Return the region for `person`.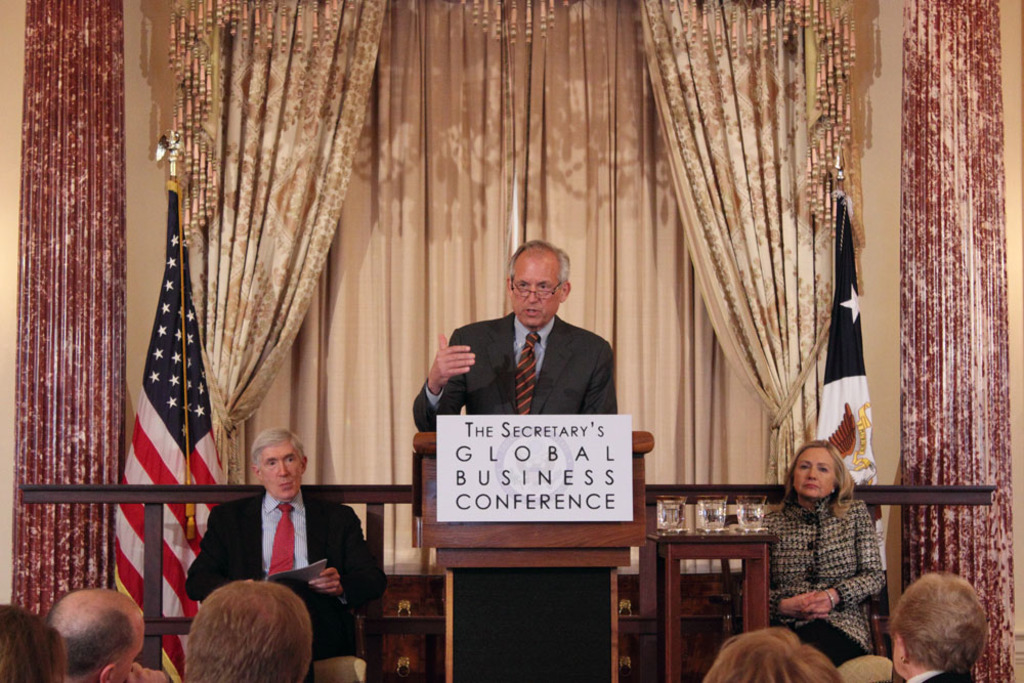
<bbox>881, 568, 988, 682</bbox>.
